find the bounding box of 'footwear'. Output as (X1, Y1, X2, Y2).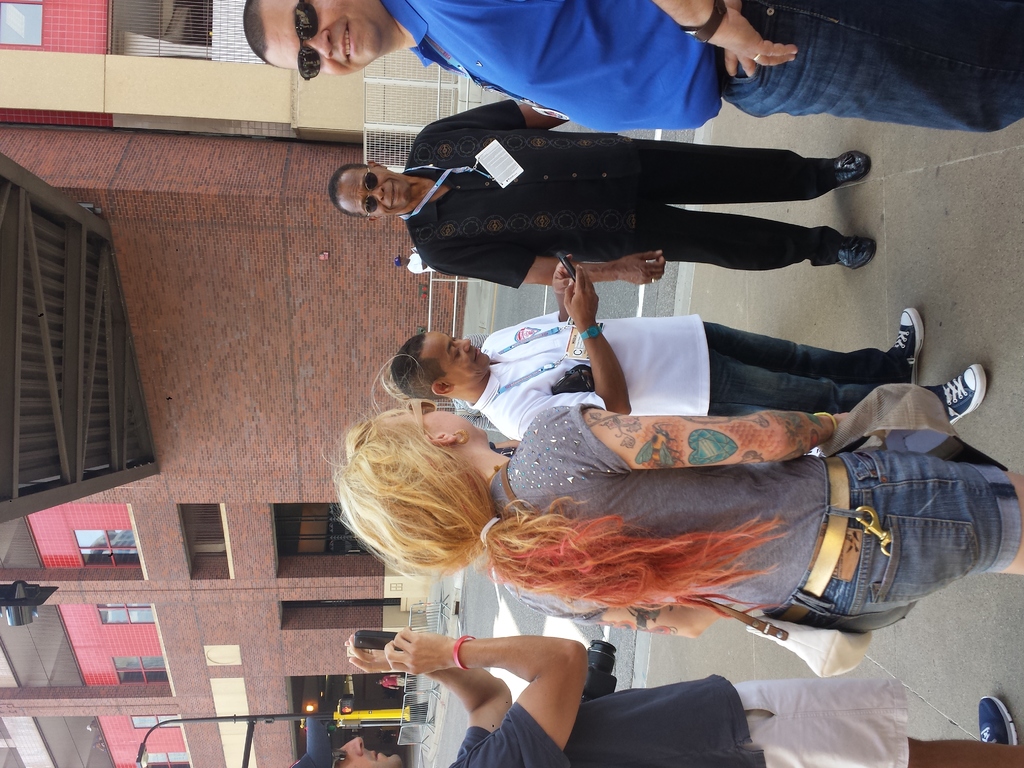
(831, 149, 872, 193).
